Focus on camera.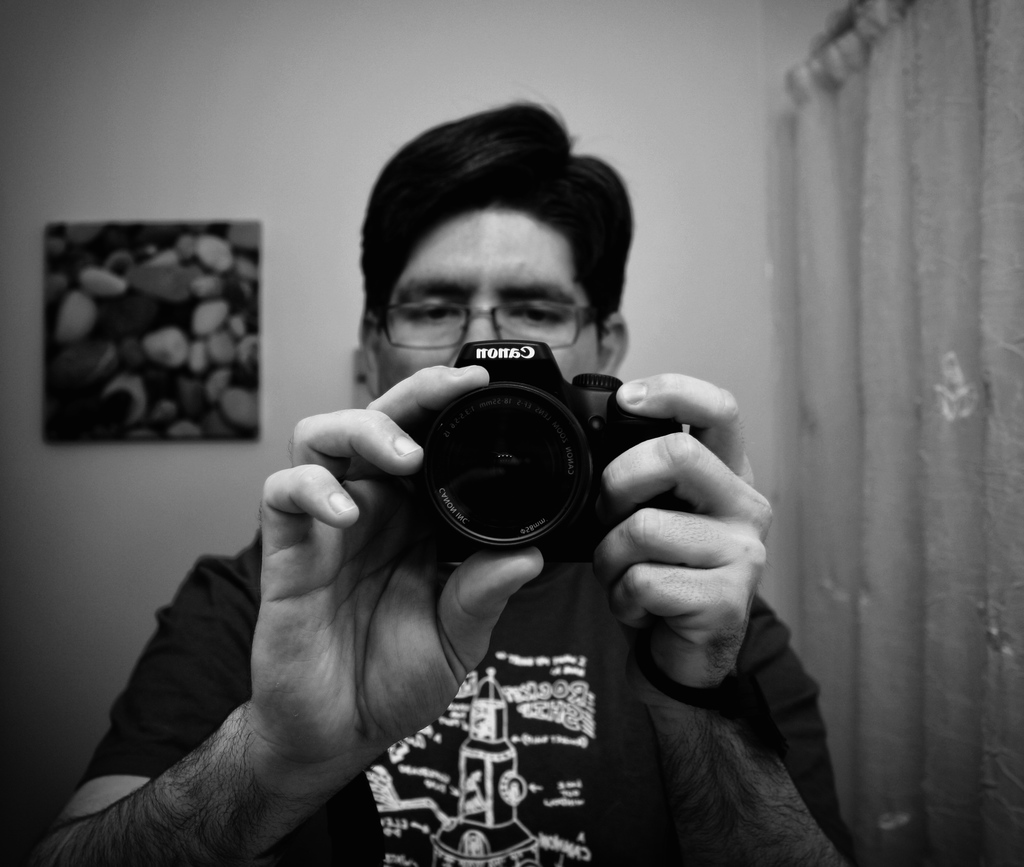
Focused at box=[374, 343, 675, 573].
